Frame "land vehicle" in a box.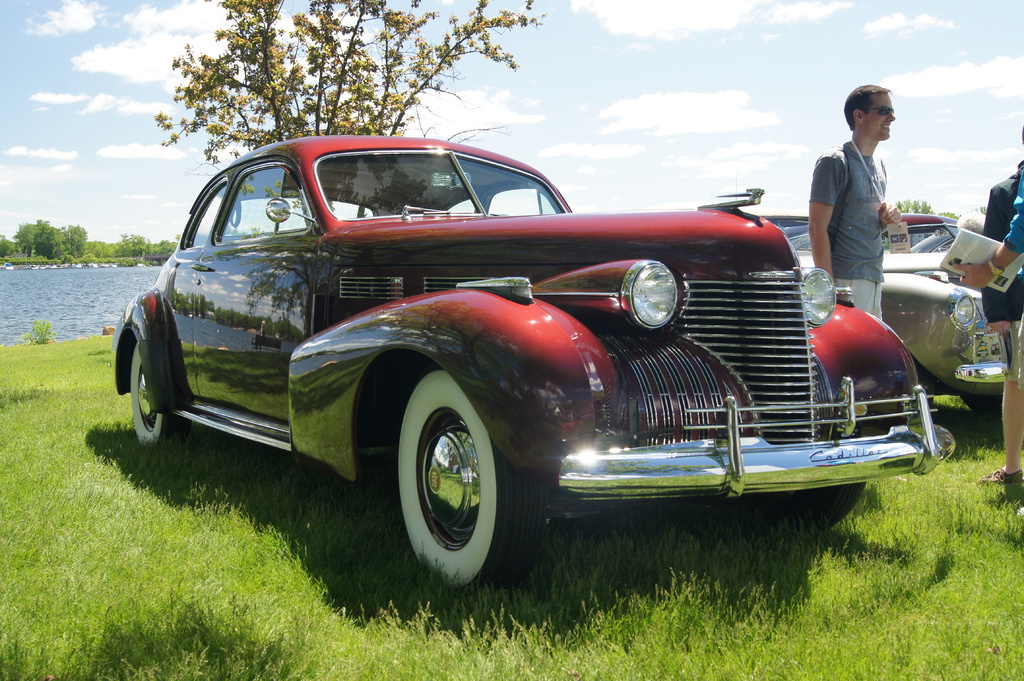
<region>130, 111, 1022, 565</region>.
